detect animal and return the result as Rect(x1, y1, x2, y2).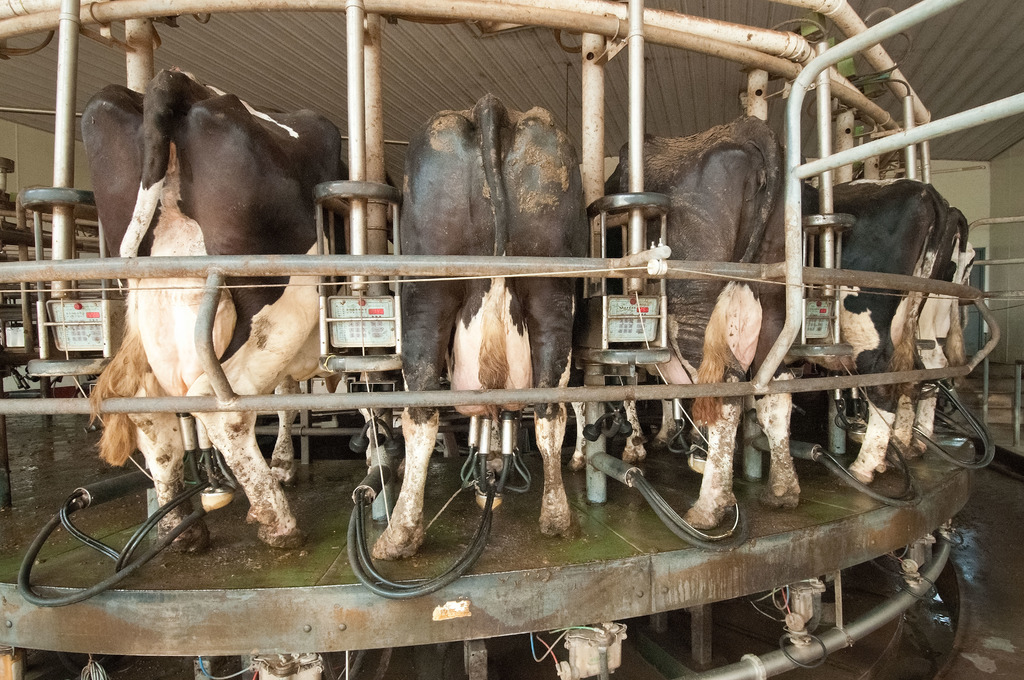
Rect(801, 181, 947, 492).
